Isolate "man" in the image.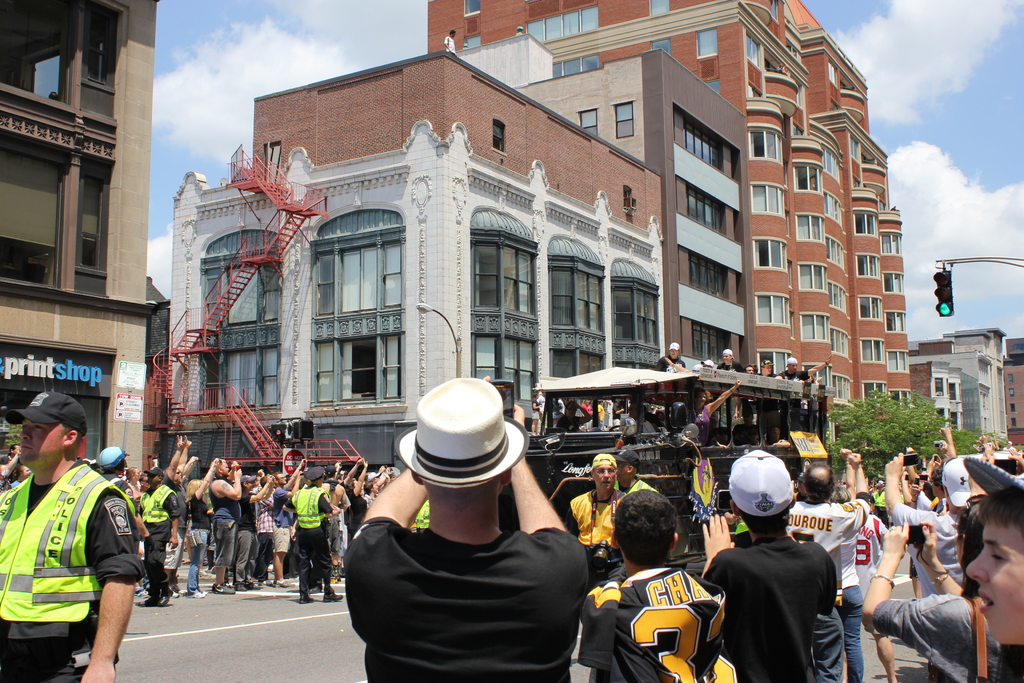
Isolated region: l=776, t=354, r=833, b=434.
